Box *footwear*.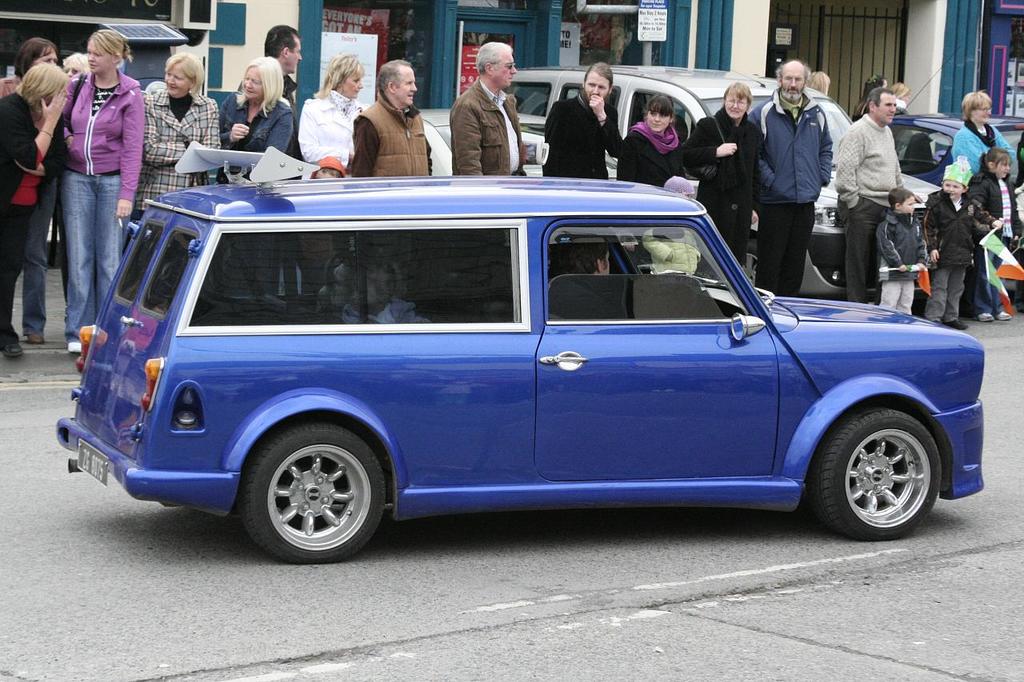
66:342:80:353.
